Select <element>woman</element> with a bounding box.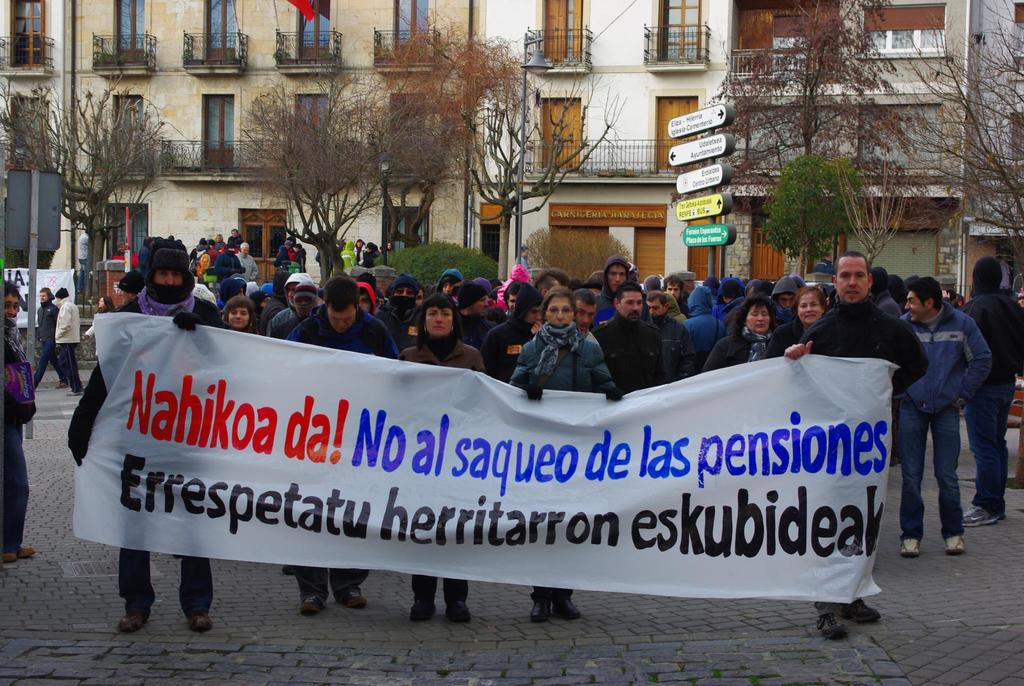
210/229/227/253.
